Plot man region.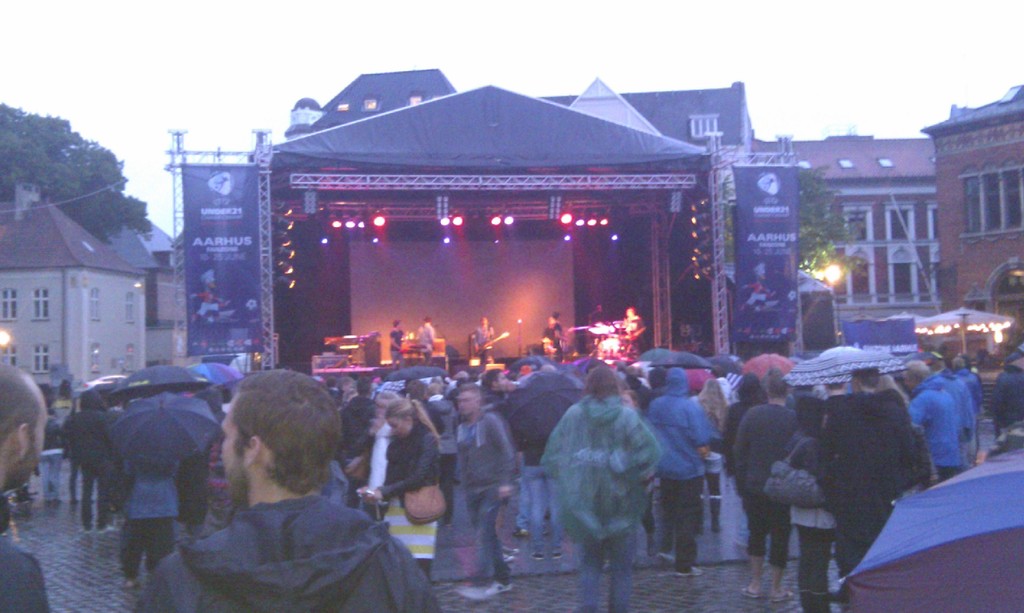
Plotted at [x1=470, y1=314, x2=492, y2=364].
